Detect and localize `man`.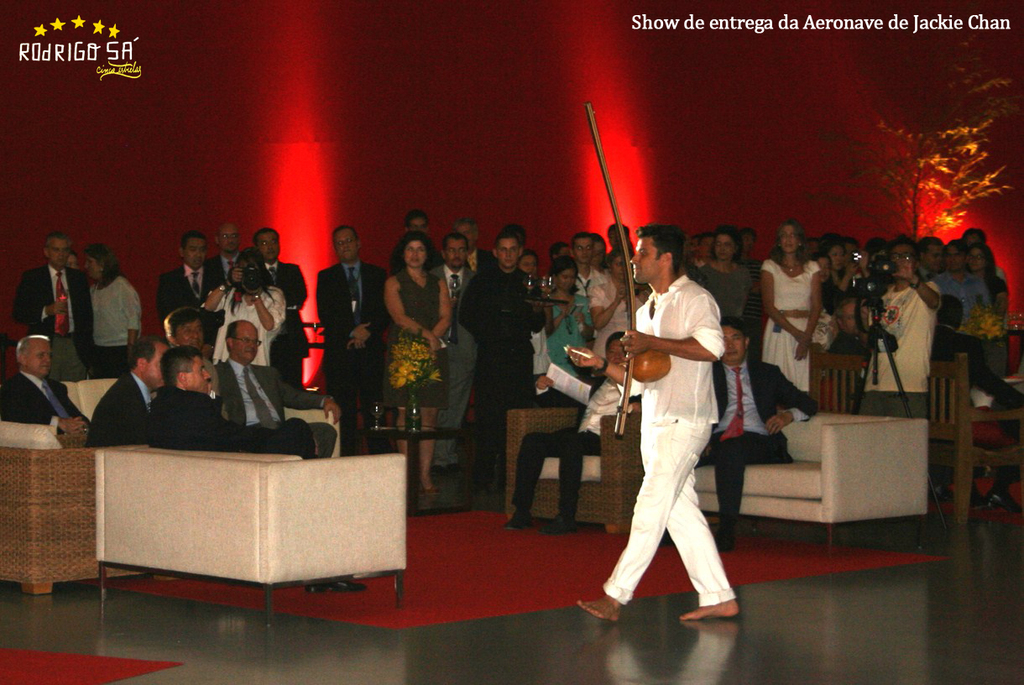
Localized at {"x1": 605, "y1": 213, "x2": 740, "y2": 638}.
